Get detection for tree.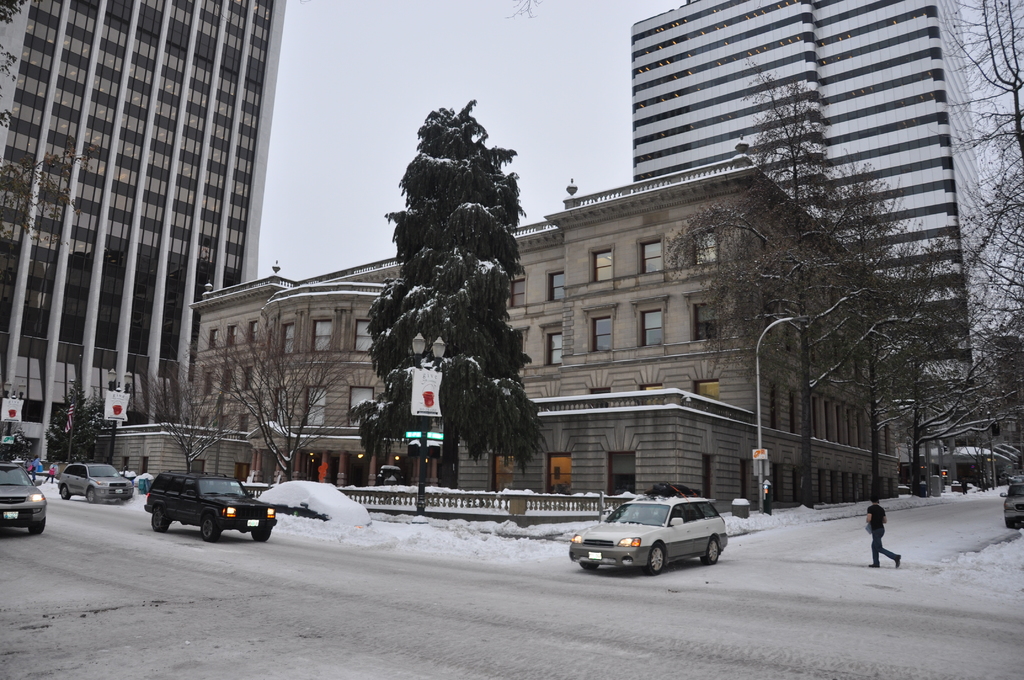
Detection: x1=915 y1=0 x2=1023 y2=504.
